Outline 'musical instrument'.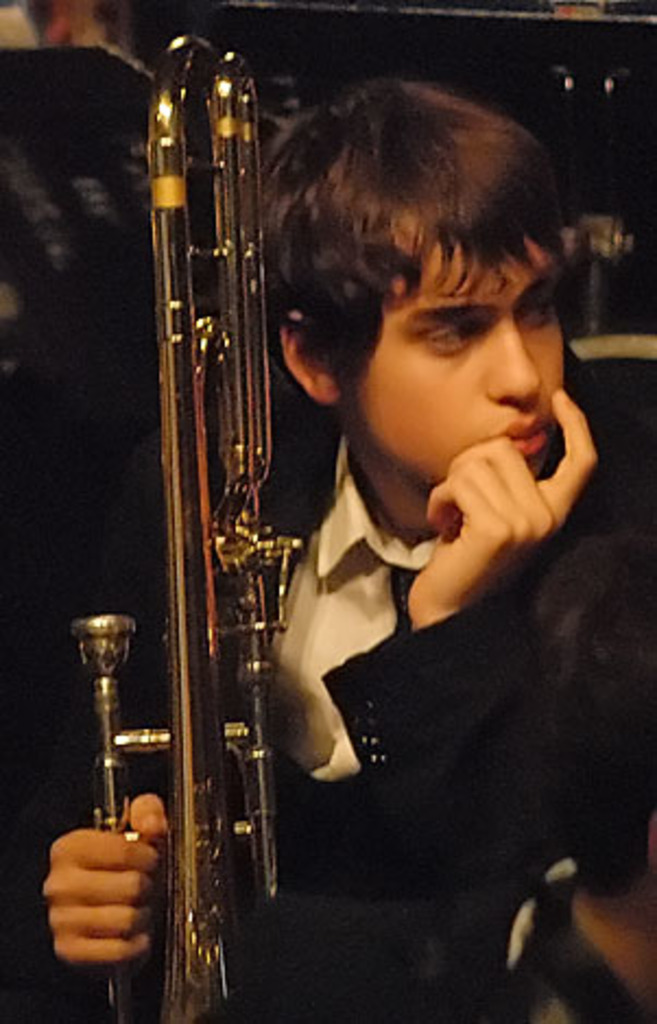
Outline: x1=65 y1=33 x2=303 y2=1022.
